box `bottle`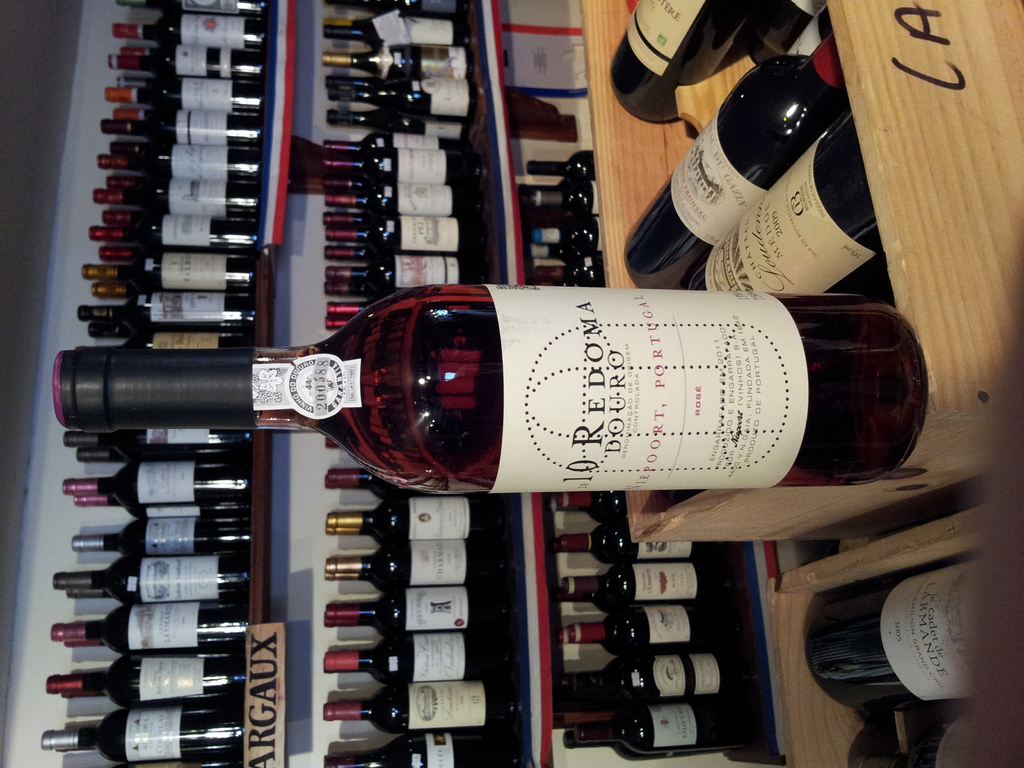
75,287,260,322
